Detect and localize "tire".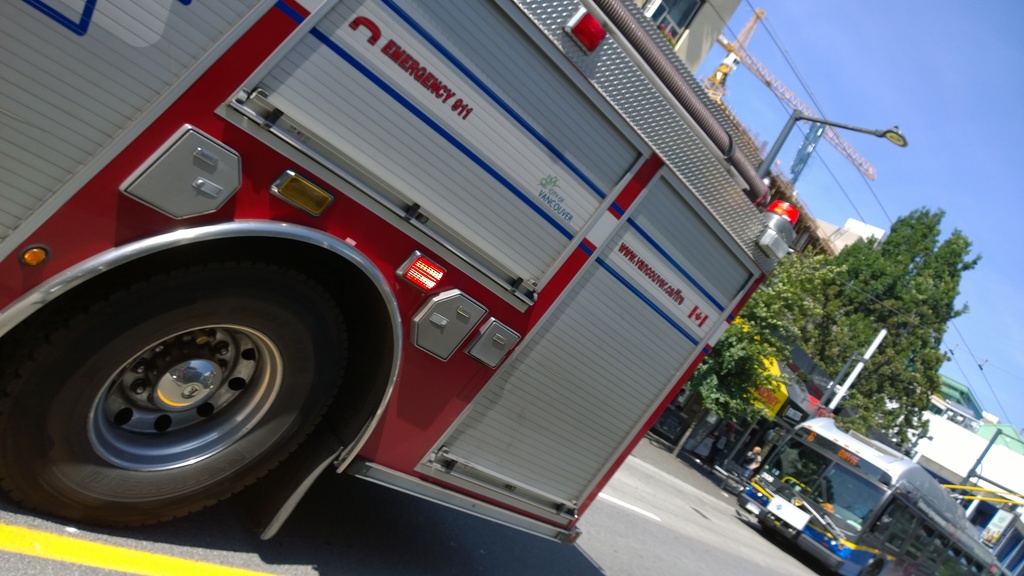
Localized at (862,564,882,575).
